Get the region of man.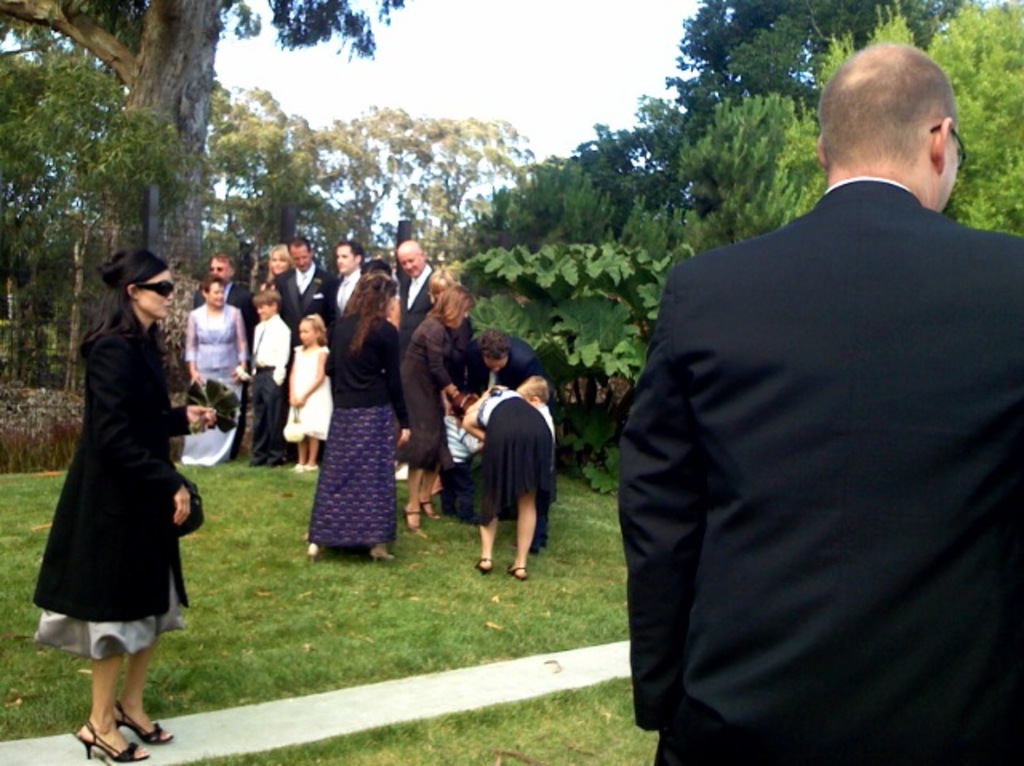
(left=395, top=240, right=438, bottom=350).
